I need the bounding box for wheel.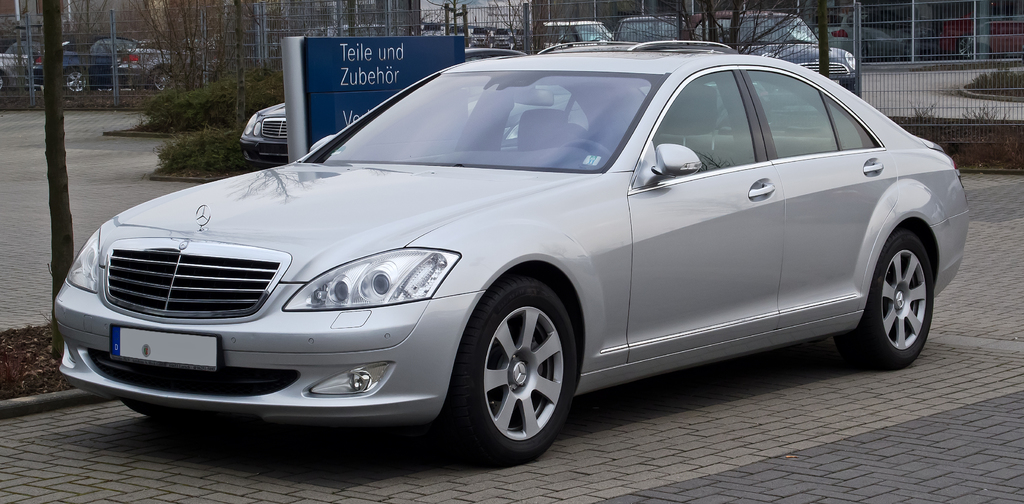
Here it is: <region>563, 140, 610, 163</region>.
